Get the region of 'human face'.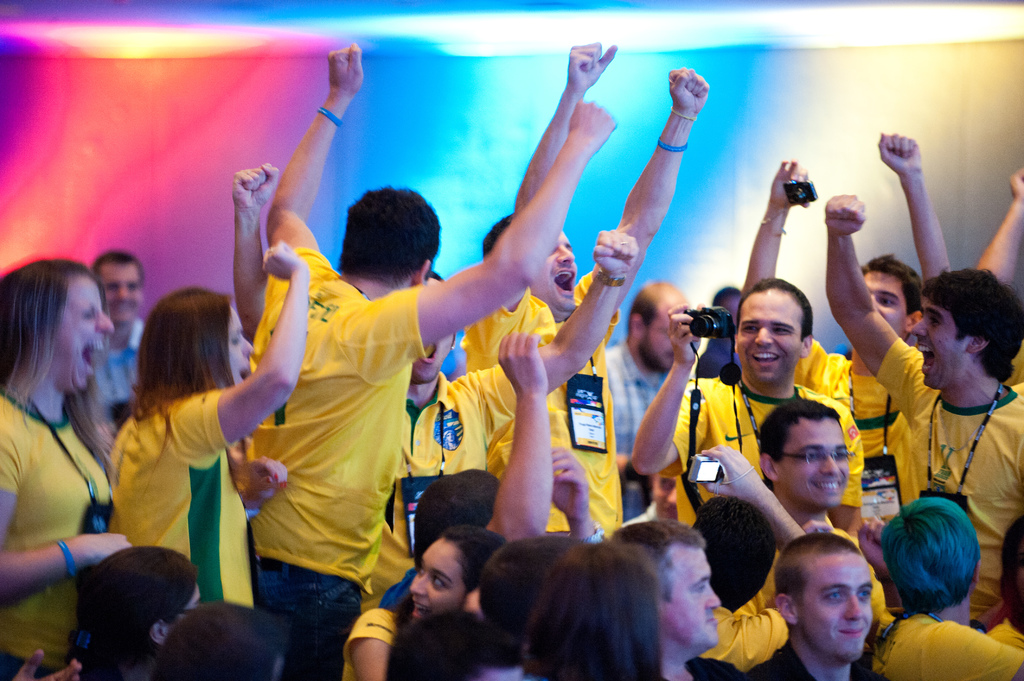
BBox(777, 416, 856, 504).
